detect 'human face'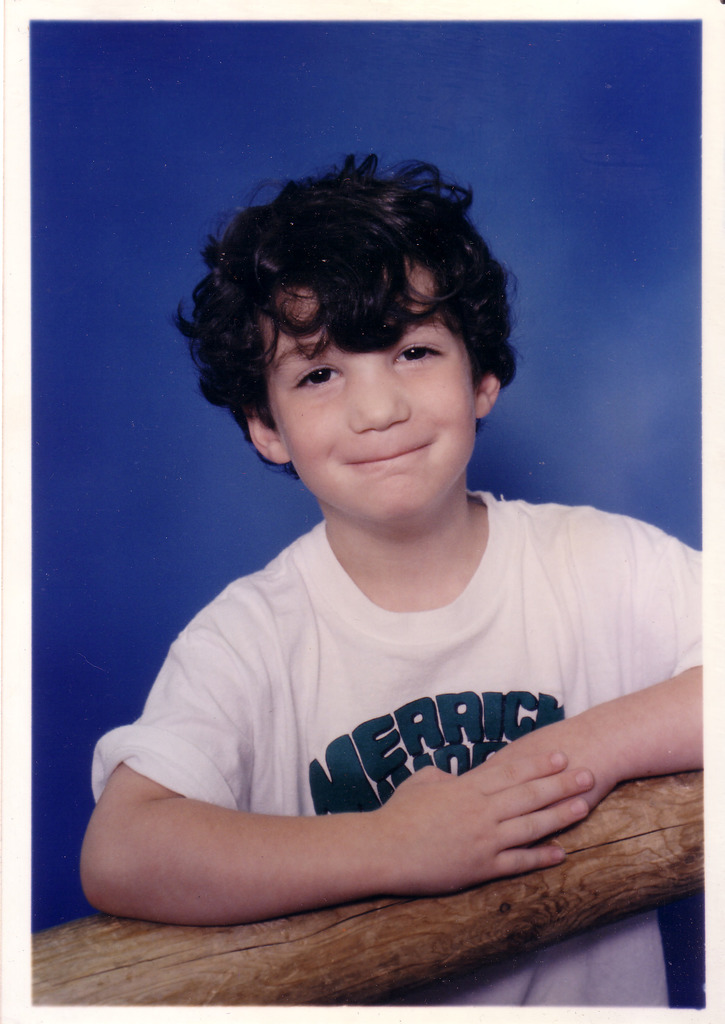
box(264, 255, 485, 540)
